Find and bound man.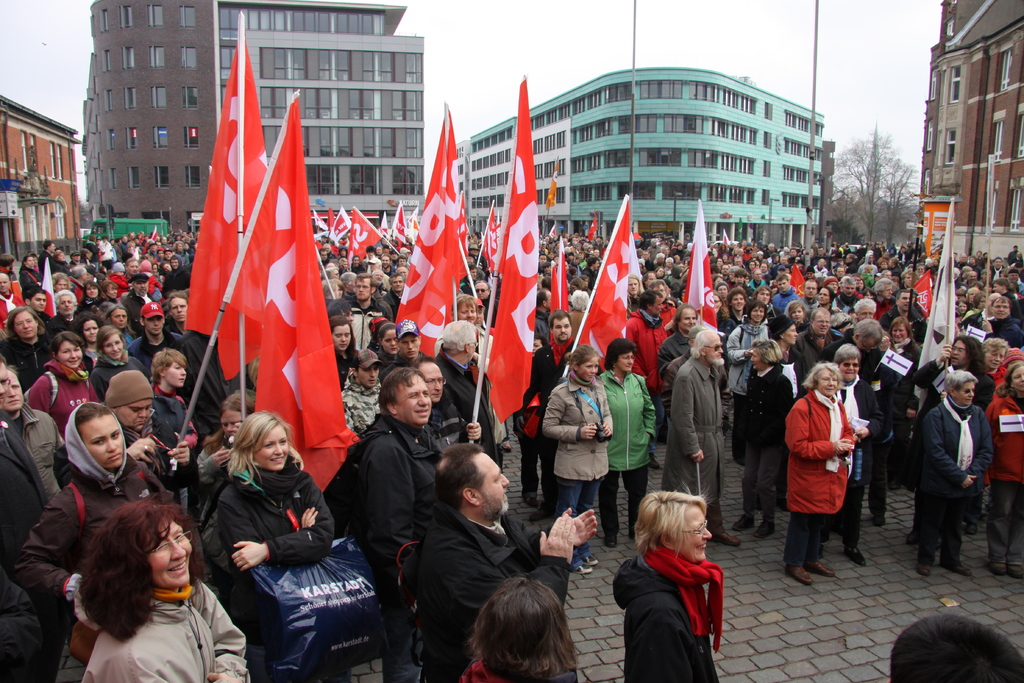
Bound: (left=125, top=258, right=143, bottom=279).
